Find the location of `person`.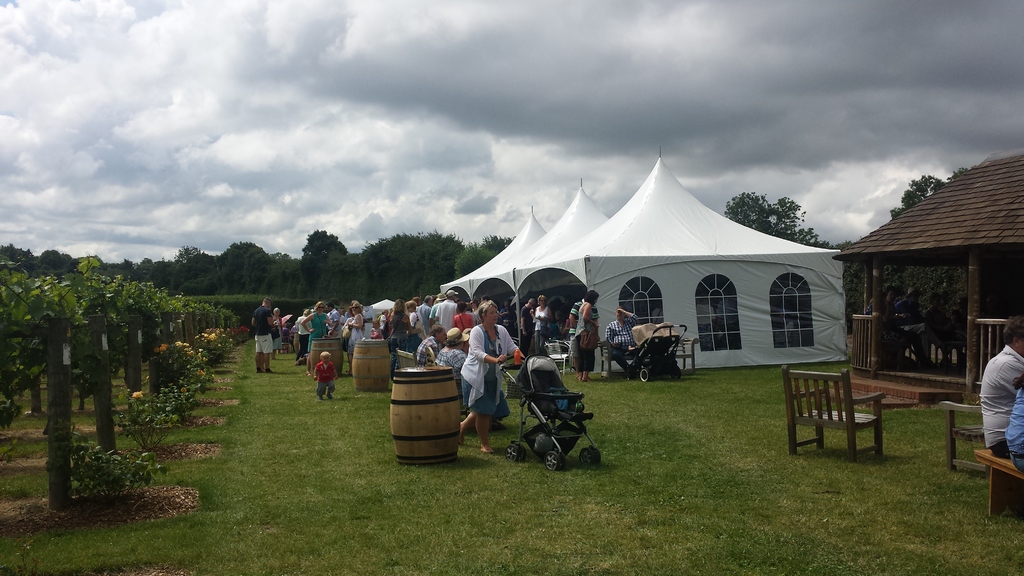
Location: 415 293 430 332.
